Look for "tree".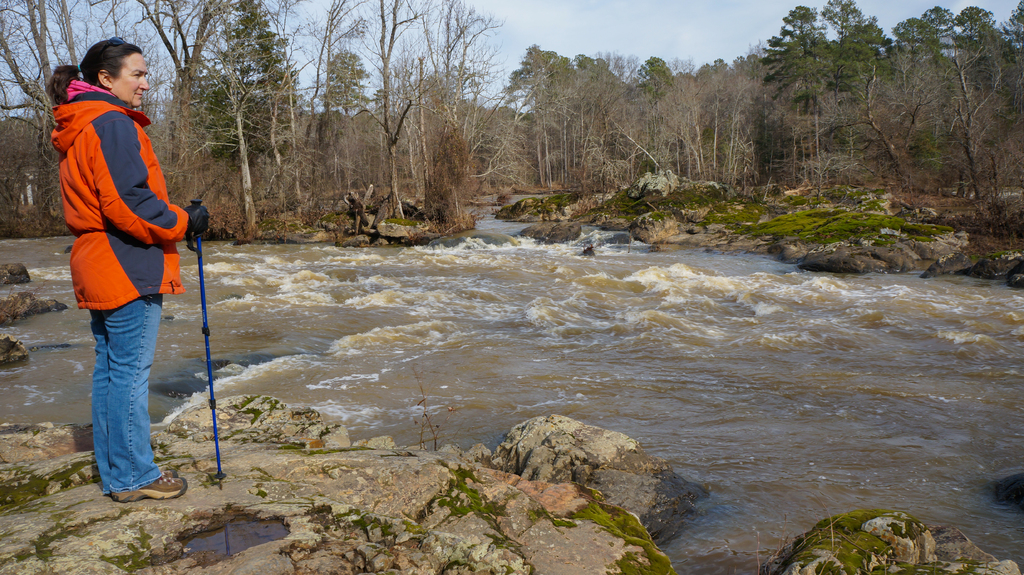
Found: region(977, 0, 1023, 205).
